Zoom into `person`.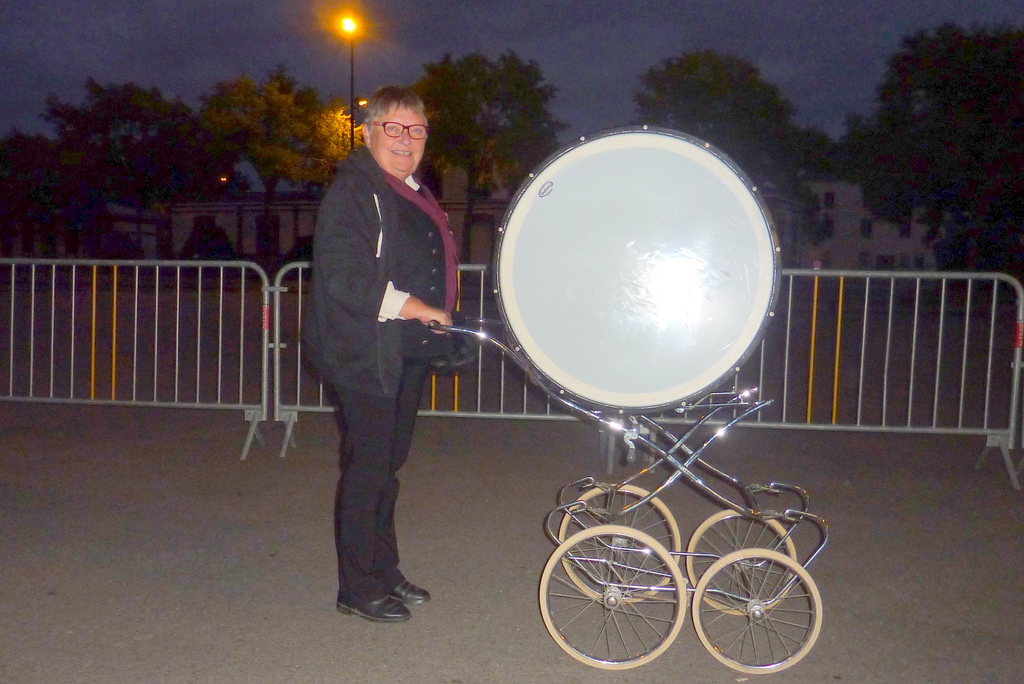
Zoom target: (296,66,474,628).
